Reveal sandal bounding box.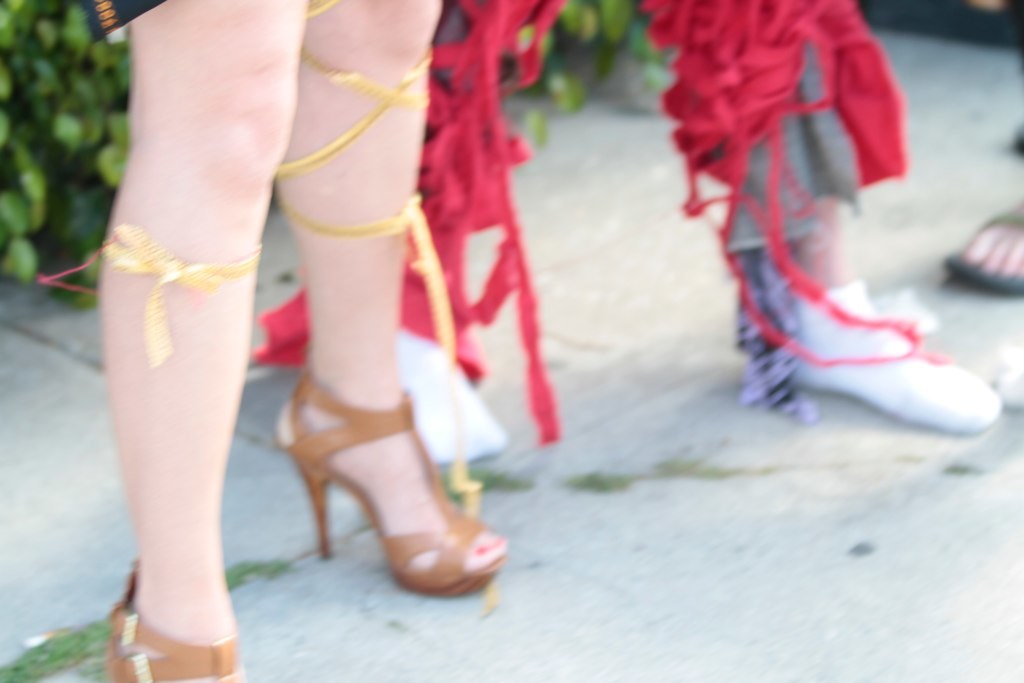
Revealed: 282:376:500:599.
